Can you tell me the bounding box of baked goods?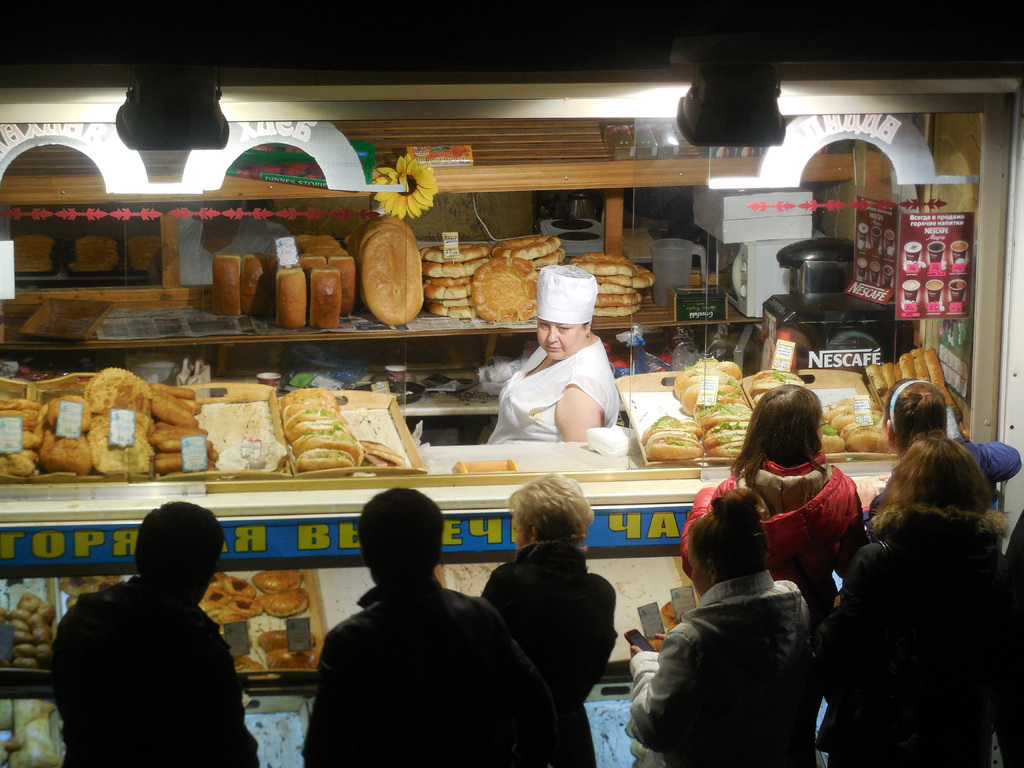
x1=55 y1=576 x2=121 y2=616.
